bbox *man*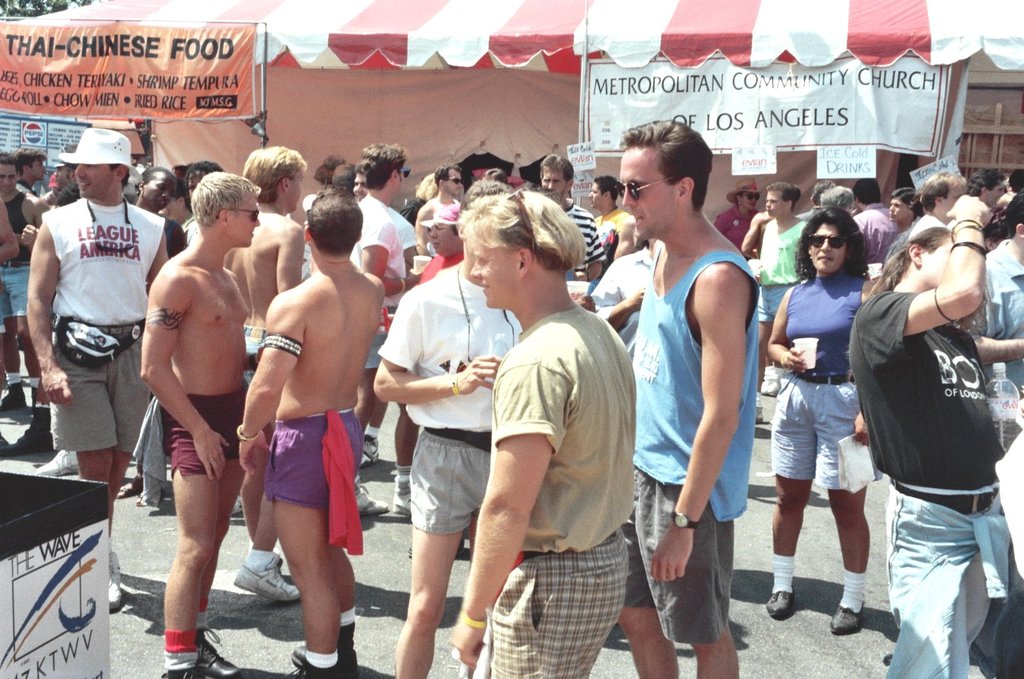
<bbox>349, 140, 410, 514</bbox>
